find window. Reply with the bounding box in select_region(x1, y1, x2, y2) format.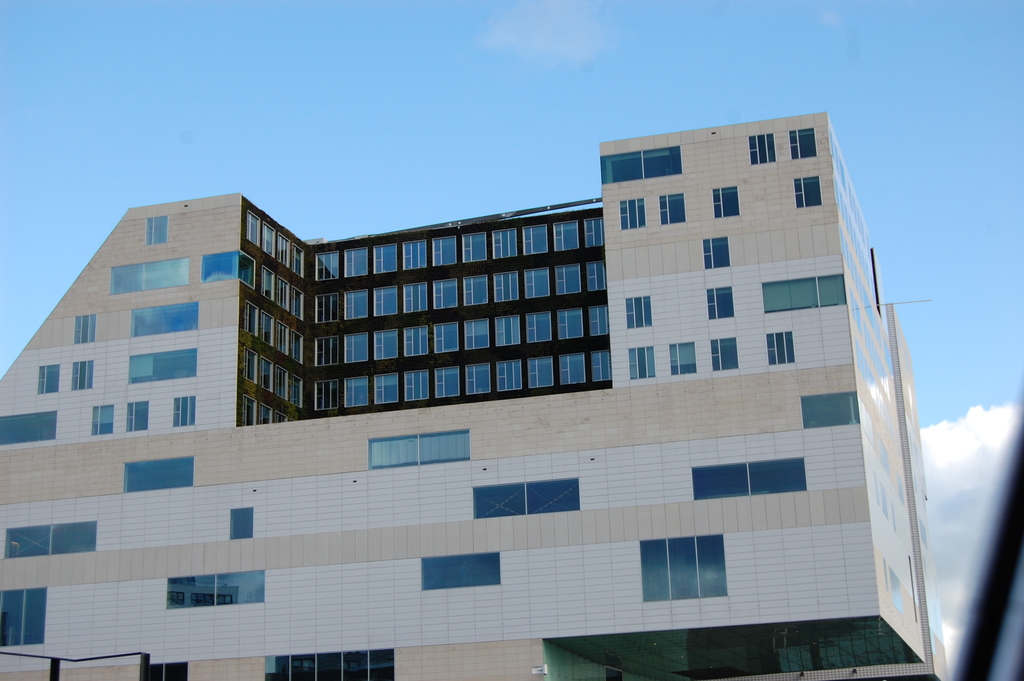
select_region(278, 277, 292, 313).
